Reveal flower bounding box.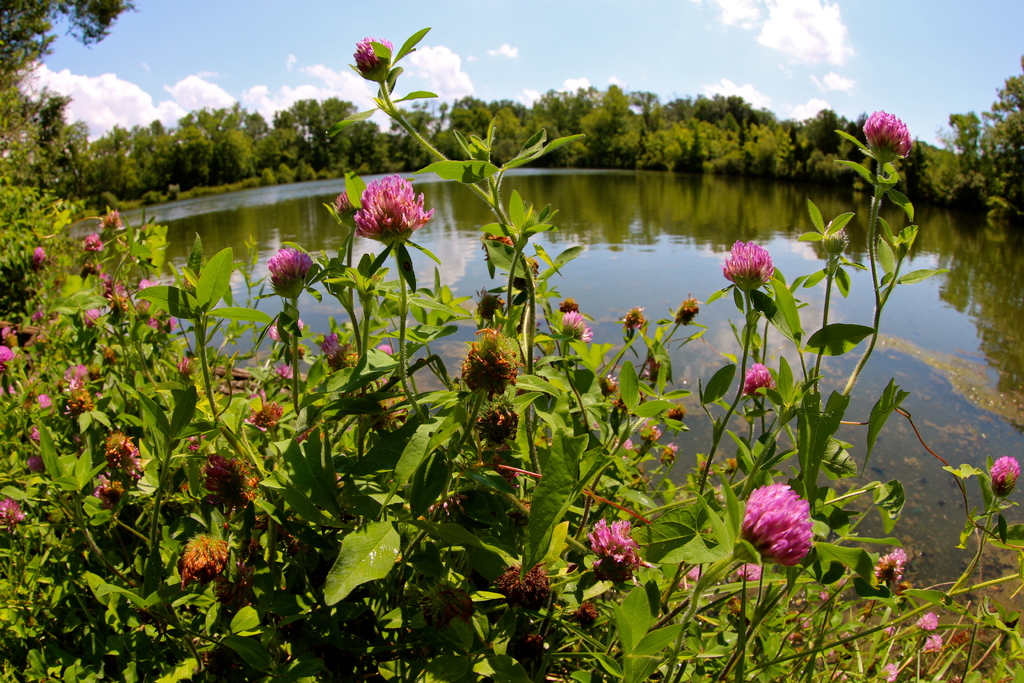
Revealed: left=434, top=582, right=475, bottom=629.
